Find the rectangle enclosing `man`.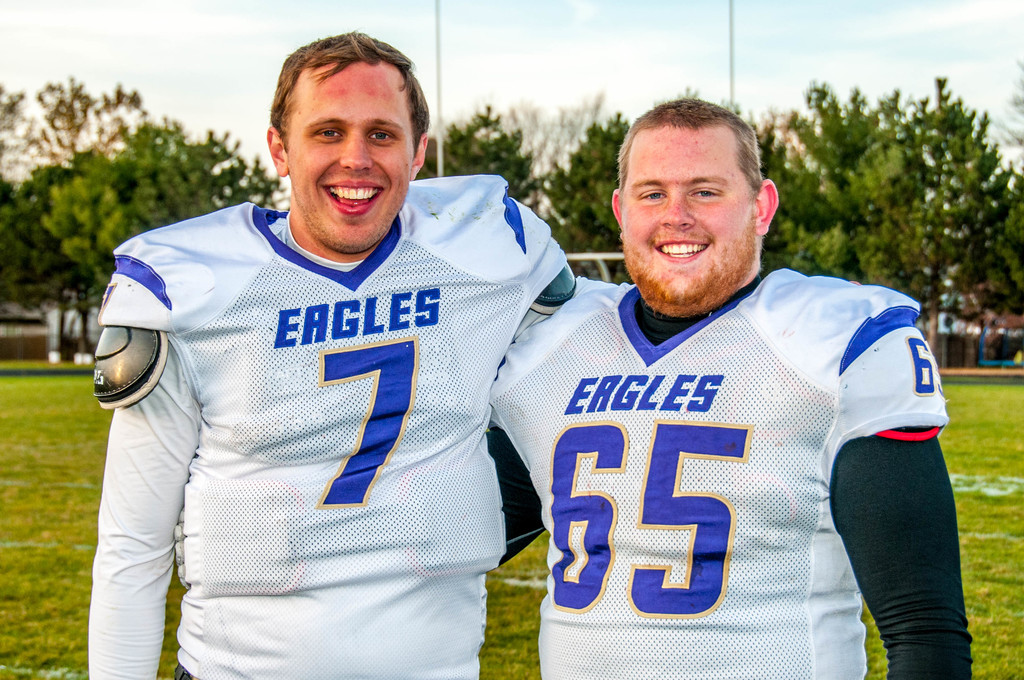
x1=481, y1=94, x2=975, y2=679.
